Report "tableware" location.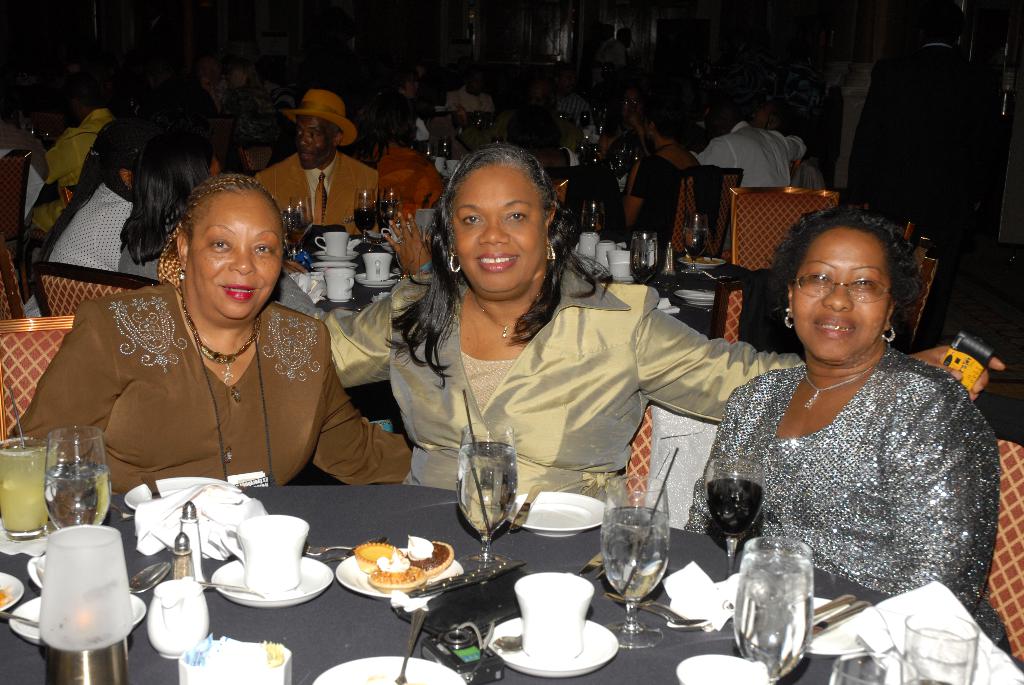
Report: crop(808, 599, 872, 638).
